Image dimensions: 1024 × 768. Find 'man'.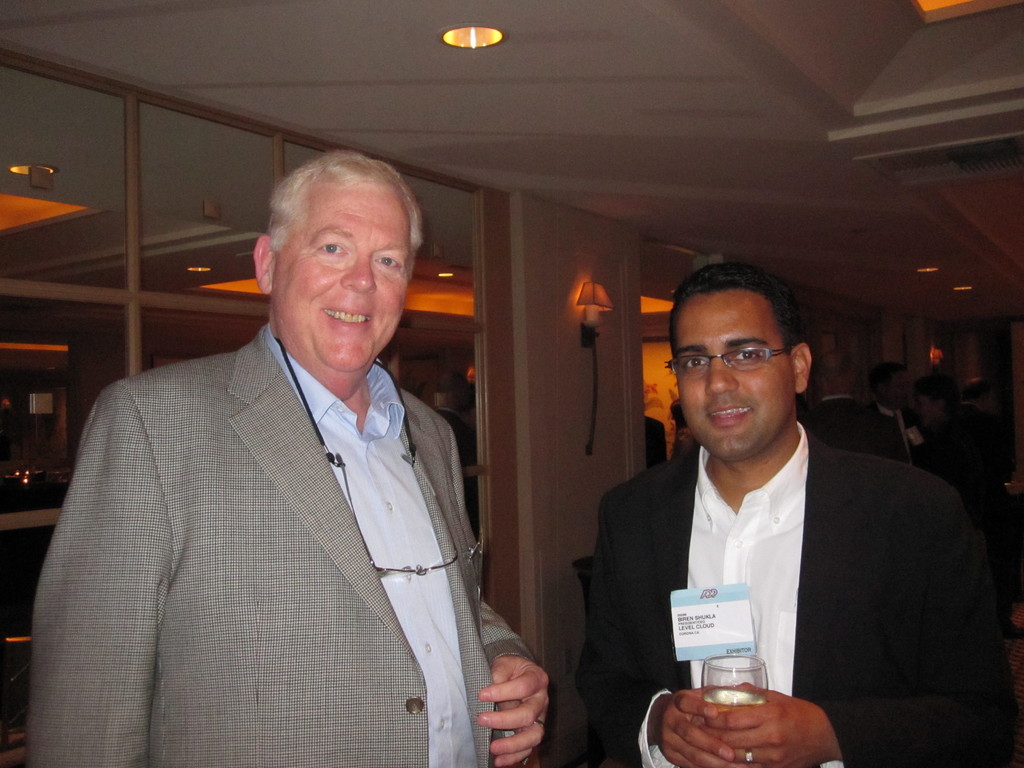
detection(569, 314, 975, 748).
